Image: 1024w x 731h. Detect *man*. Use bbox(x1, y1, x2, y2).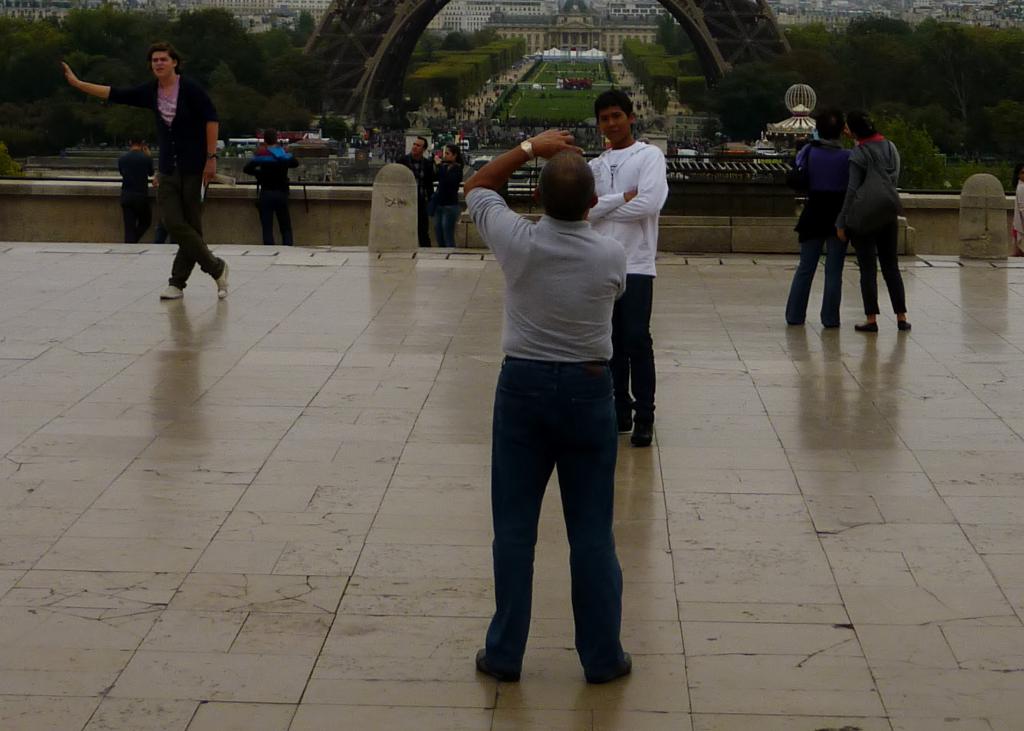
bbox(241, 128, 299, 246).
